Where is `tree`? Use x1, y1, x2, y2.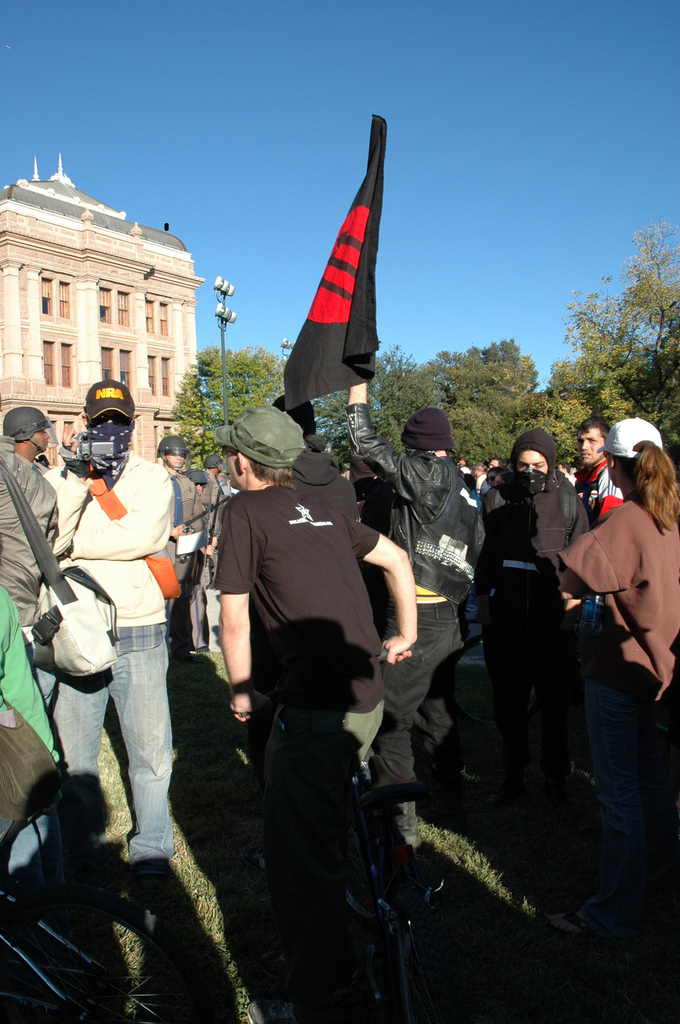
159, 321, 567, 468.
